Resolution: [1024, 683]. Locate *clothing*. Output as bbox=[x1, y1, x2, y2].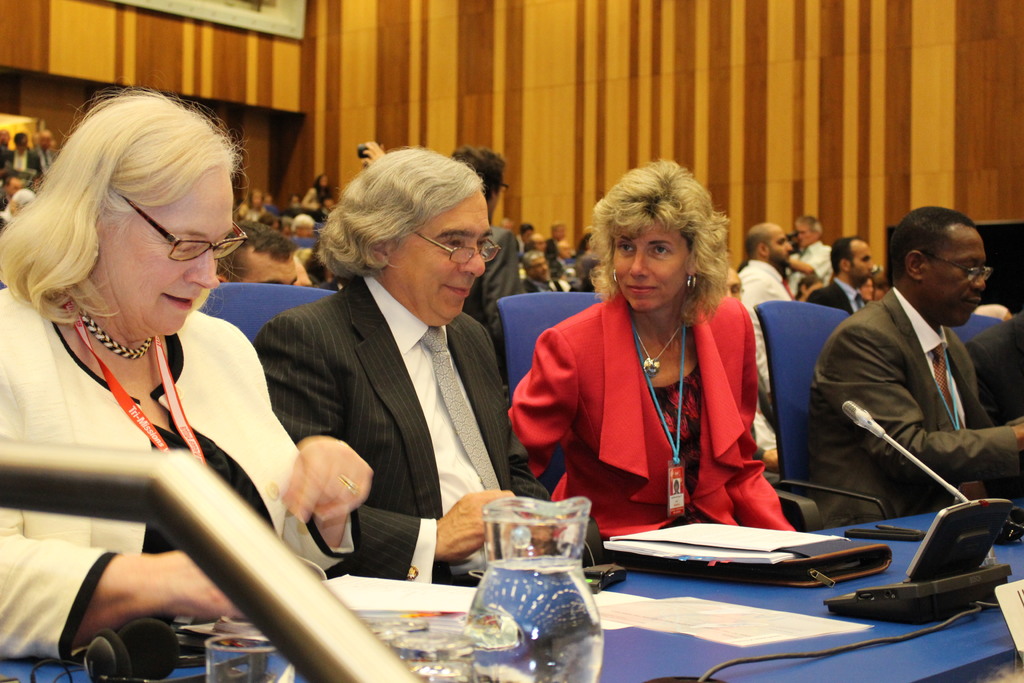
bbox=[739, 263, 792, 454].
